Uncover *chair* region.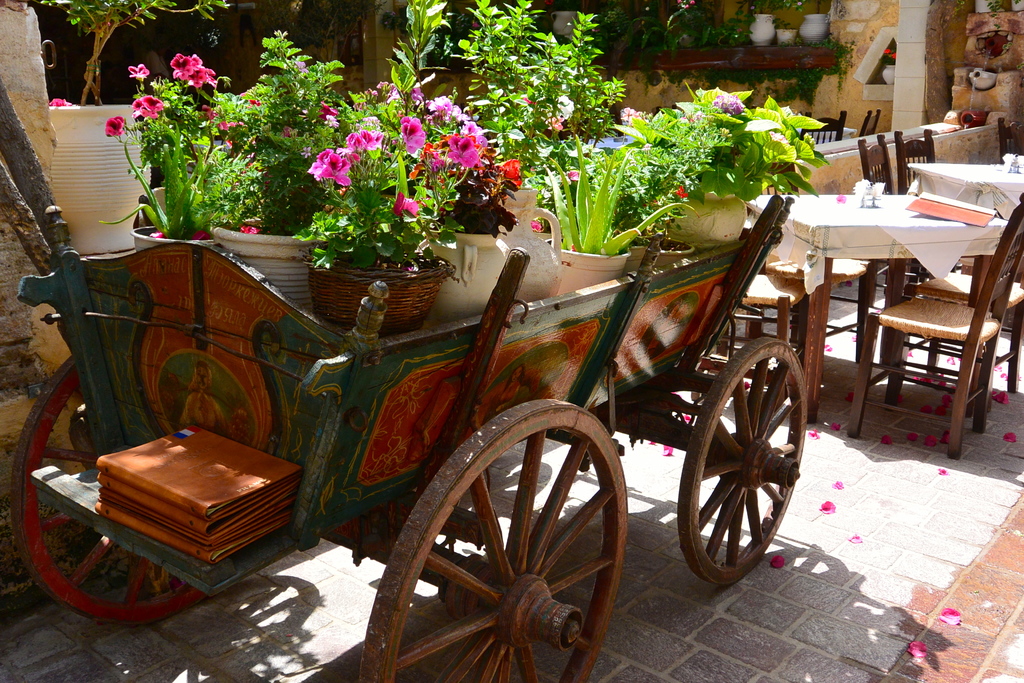
Uncovered: (851,132,976,365).
